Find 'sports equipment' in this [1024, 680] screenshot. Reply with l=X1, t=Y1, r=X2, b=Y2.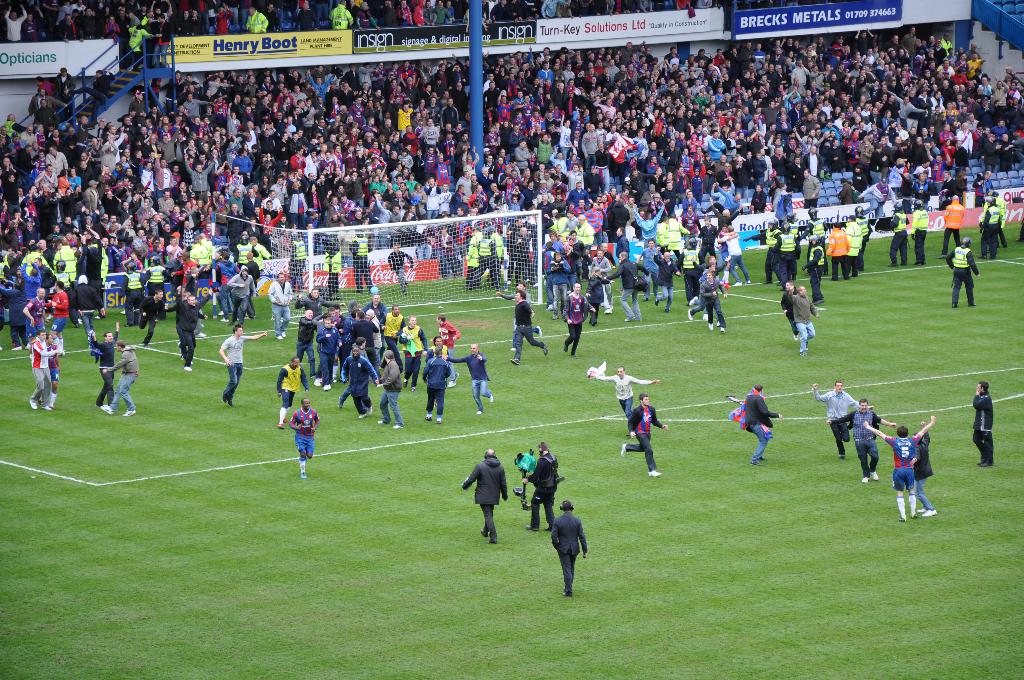
l=290, t=408, r=326, b=459.
